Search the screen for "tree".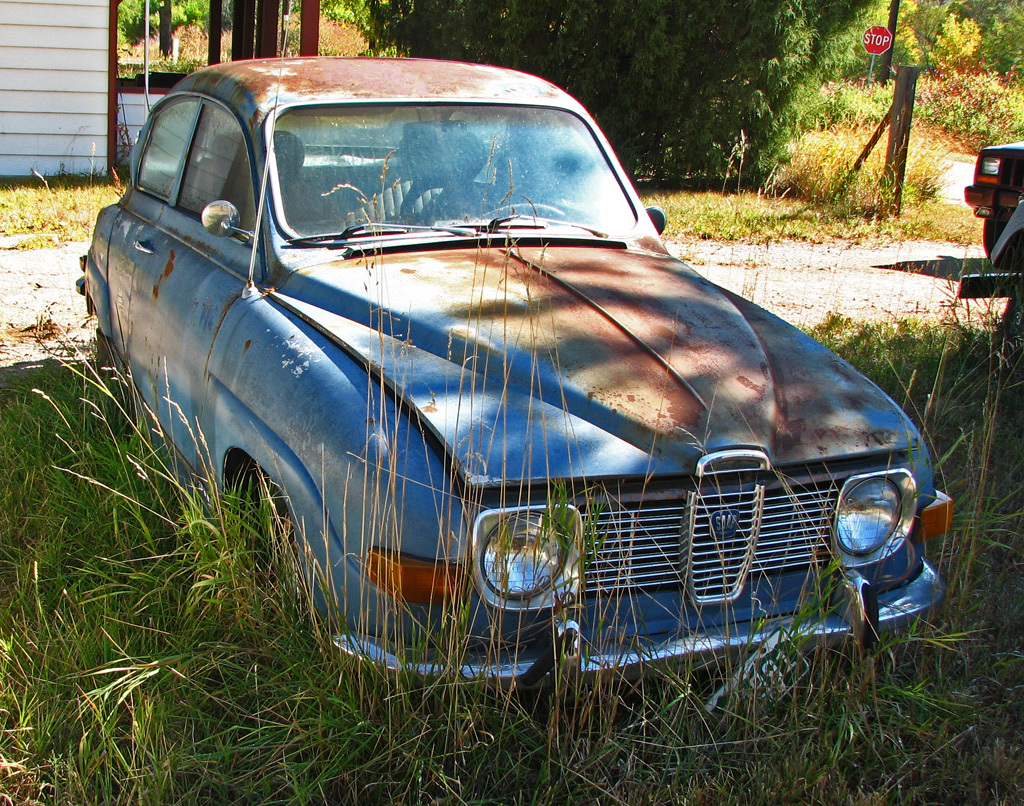
Found at left=241, top=0, right=273, bottom=56.
